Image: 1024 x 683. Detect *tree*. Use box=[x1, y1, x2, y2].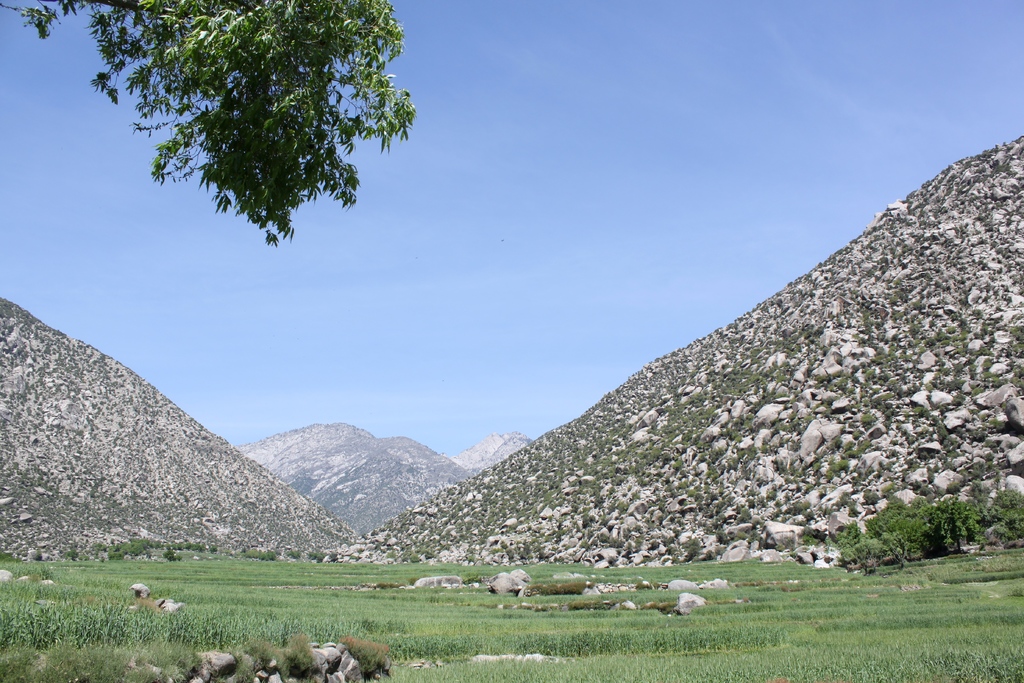
box=[0, 0, 422, 251].
